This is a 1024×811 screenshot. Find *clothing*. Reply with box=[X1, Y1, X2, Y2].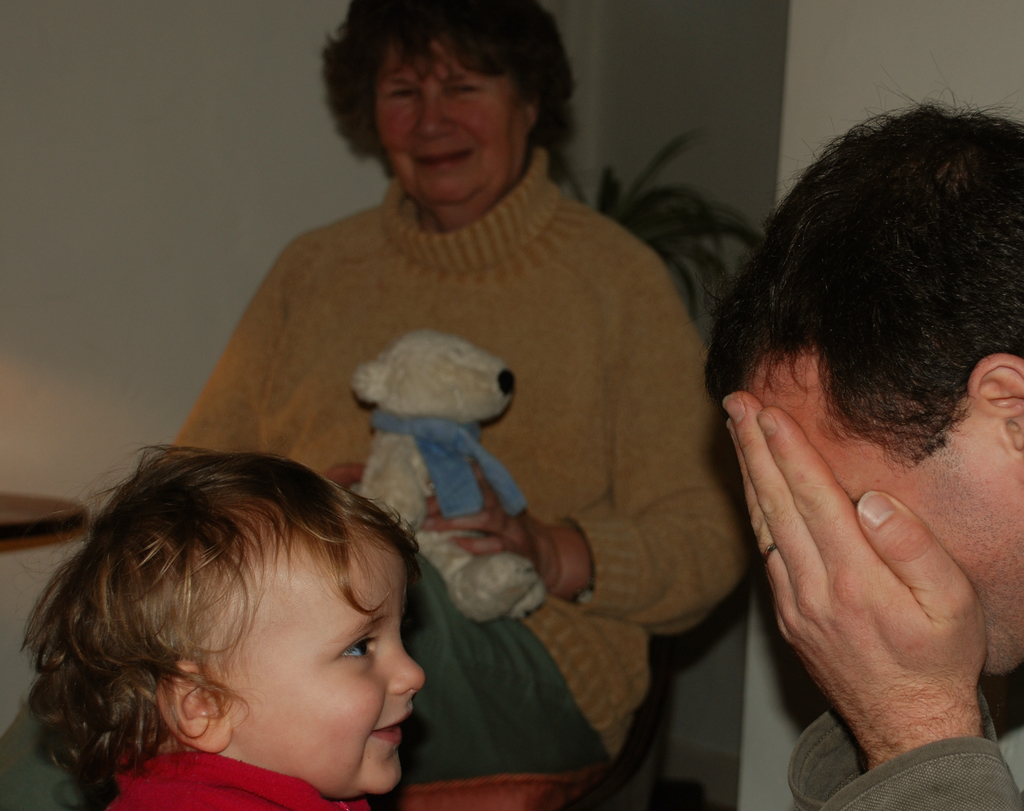
box=[104, 753, 367, 810].
